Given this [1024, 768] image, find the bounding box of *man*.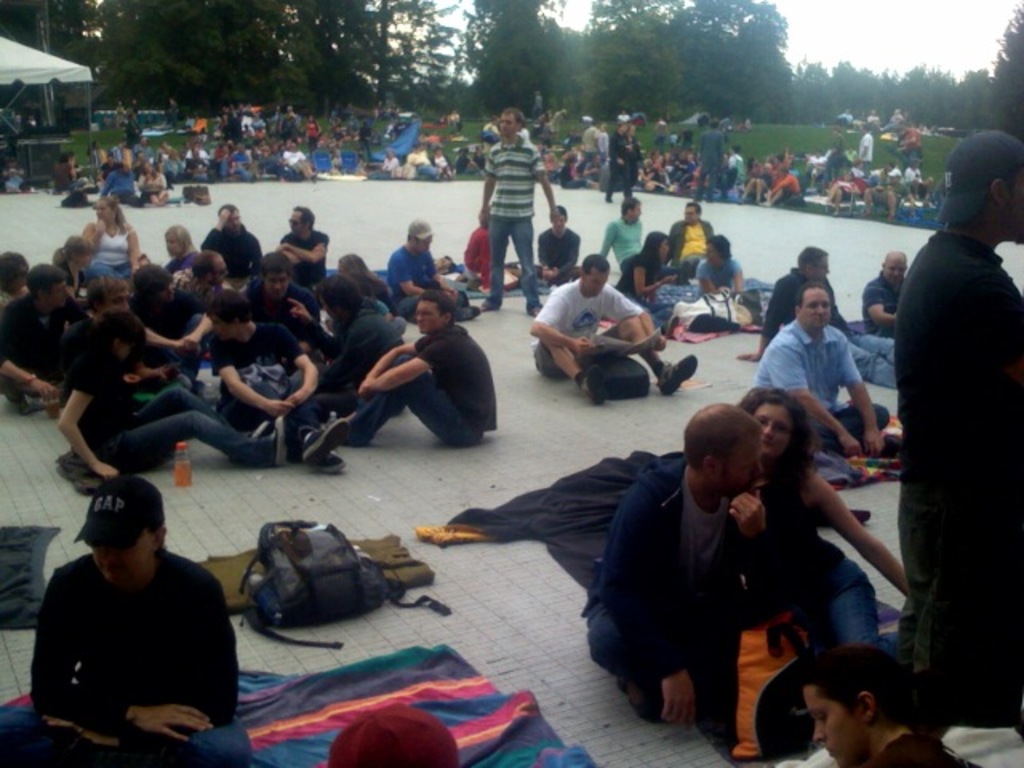
[left=197, top=290, right=342, bottom=467].
